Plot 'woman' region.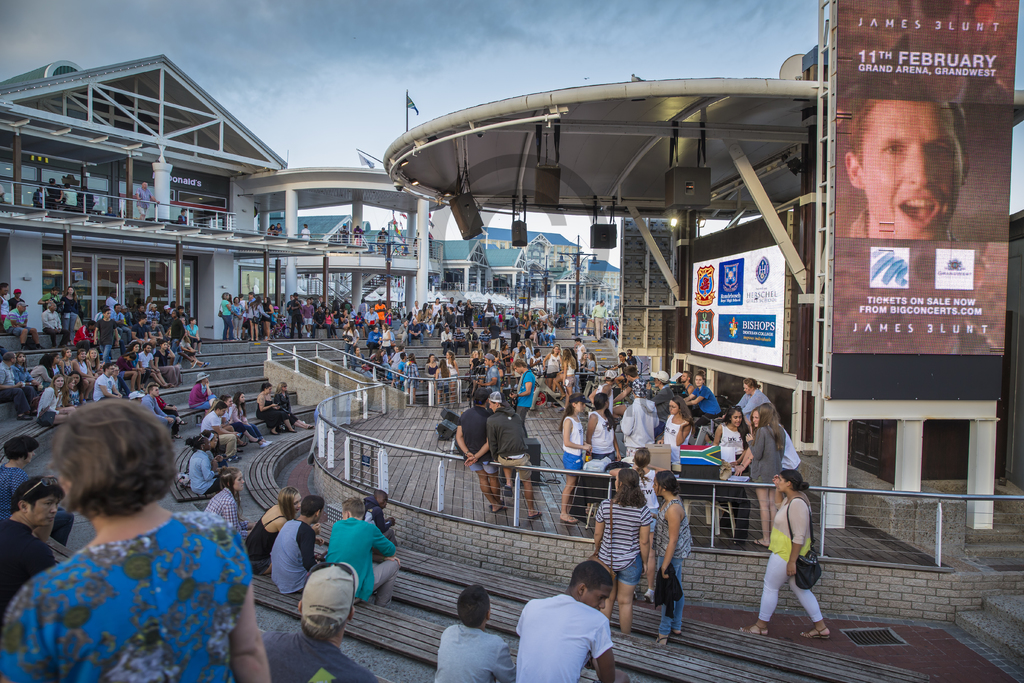
Plotted at left=230, top=295, right=243, bottom=340.
